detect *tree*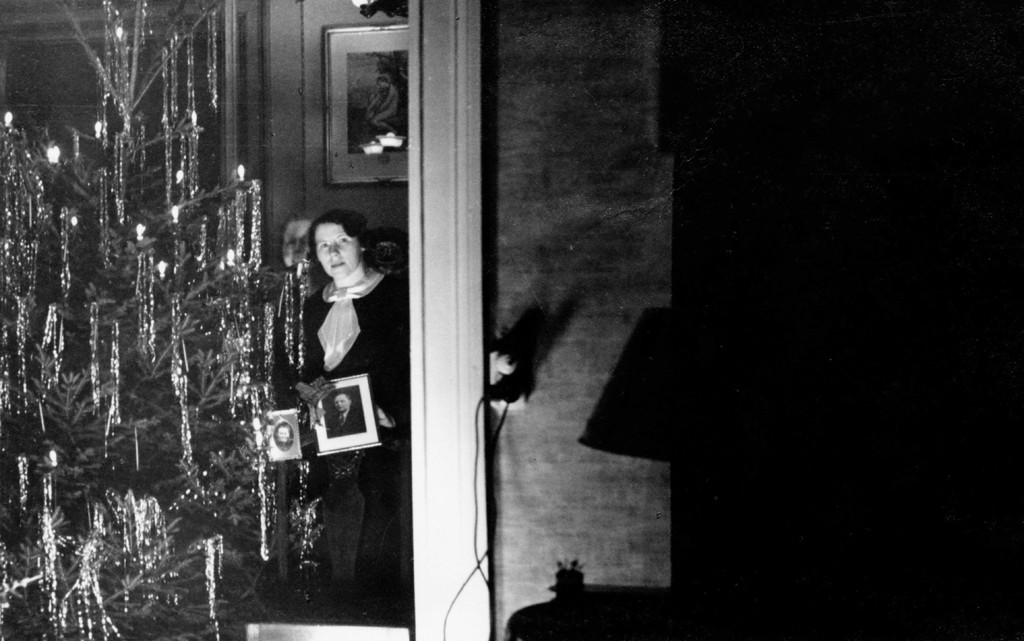
BBox(1, 0, 330, 640)
